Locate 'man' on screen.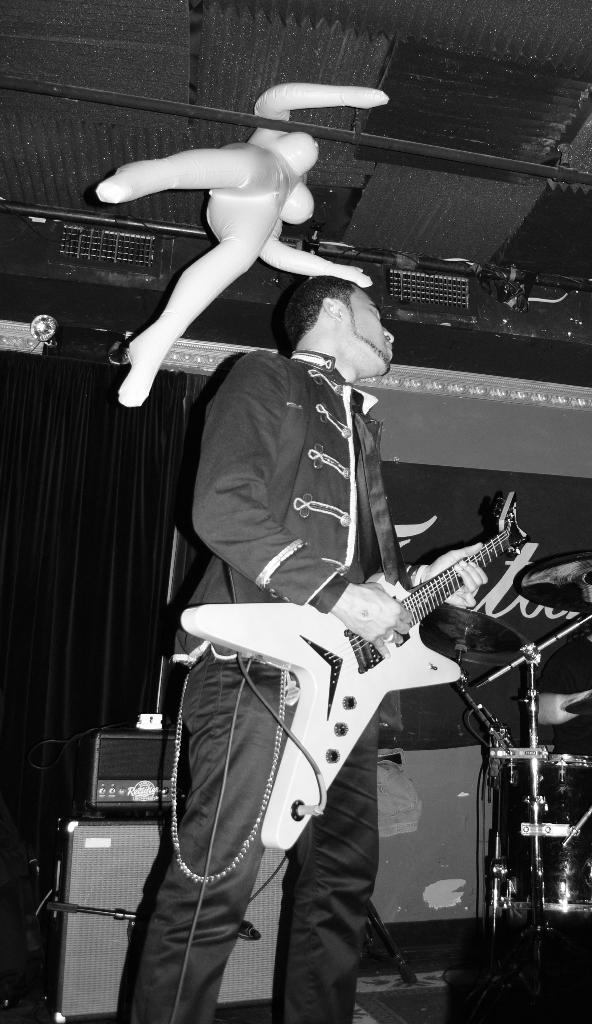
On screen at <bbox>115, 267, 493, 1023</bbox>.
